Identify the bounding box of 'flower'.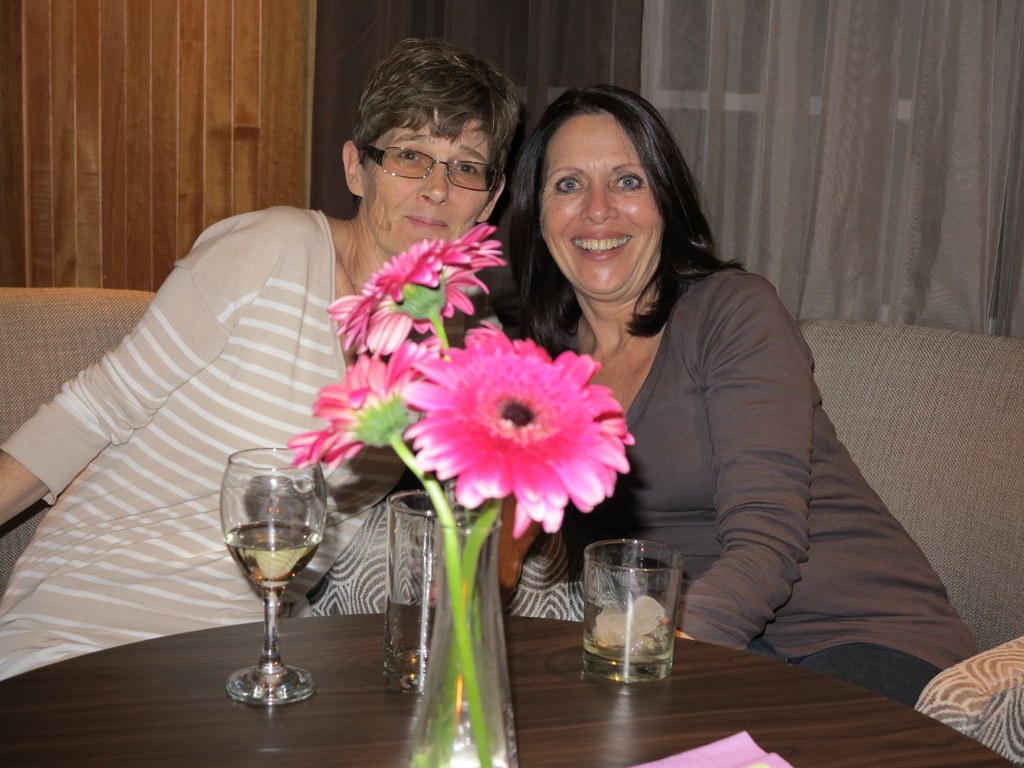
<region>282, 342, 440, 479</region>.
